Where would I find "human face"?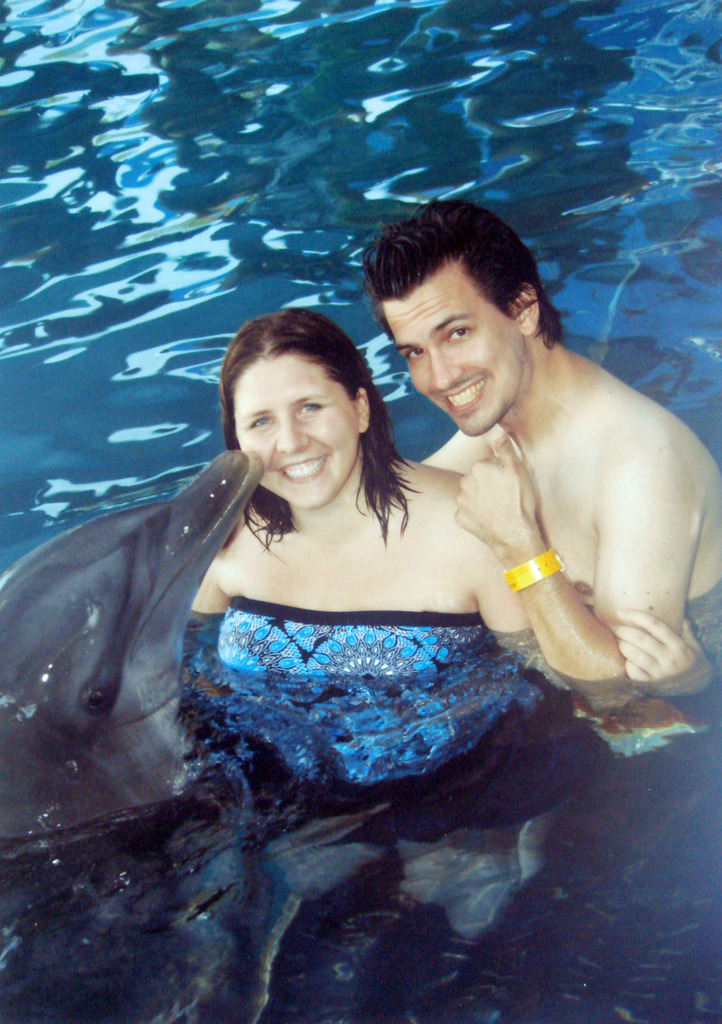
At box=[384, 260, 522, 444].
